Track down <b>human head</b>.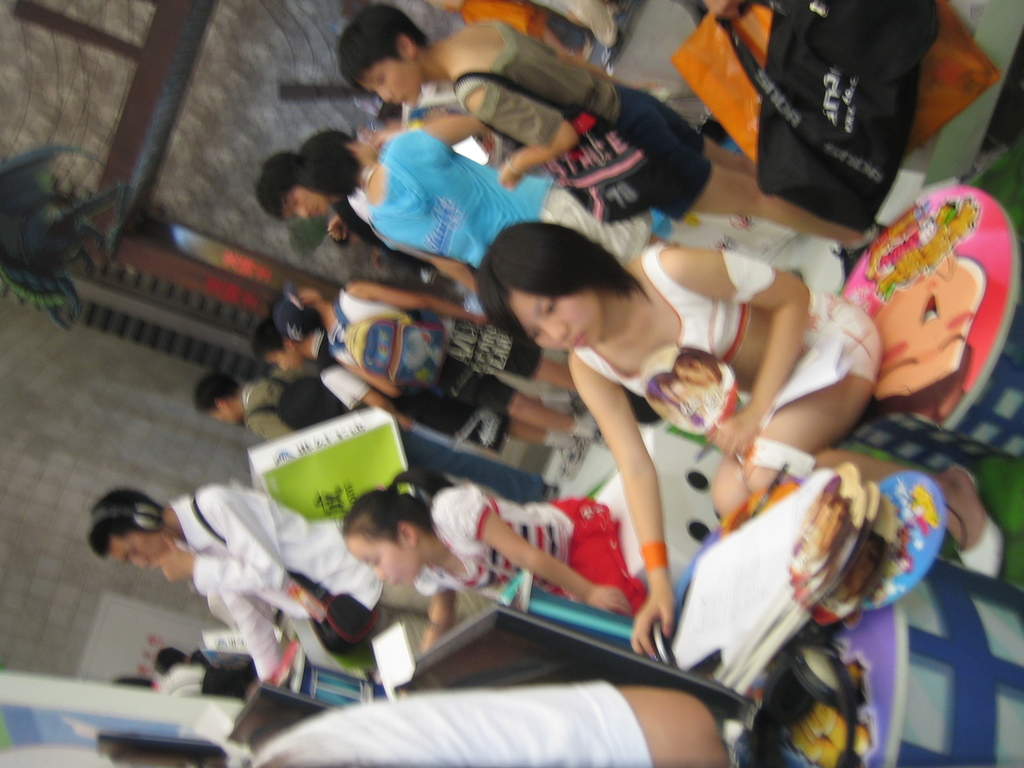
Tracked to select_region(255, 319, 308, 373).
